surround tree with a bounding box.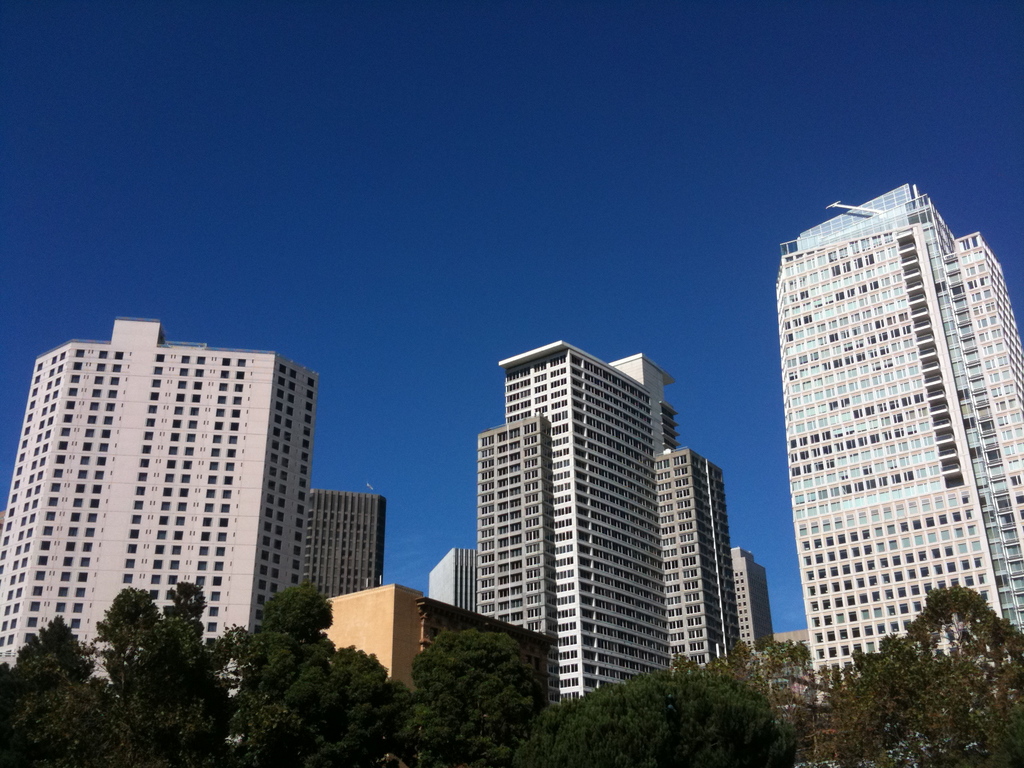
(left=829, top=637, right=954, bottom=767).
